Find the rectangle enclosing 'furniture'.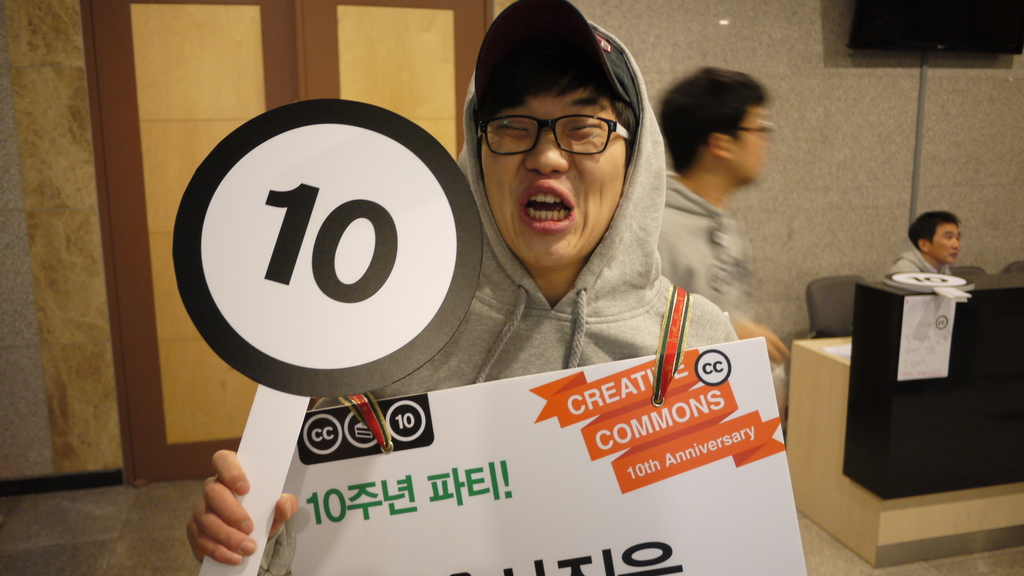
<bbox>804, 272, 868, 334</bbox>.
